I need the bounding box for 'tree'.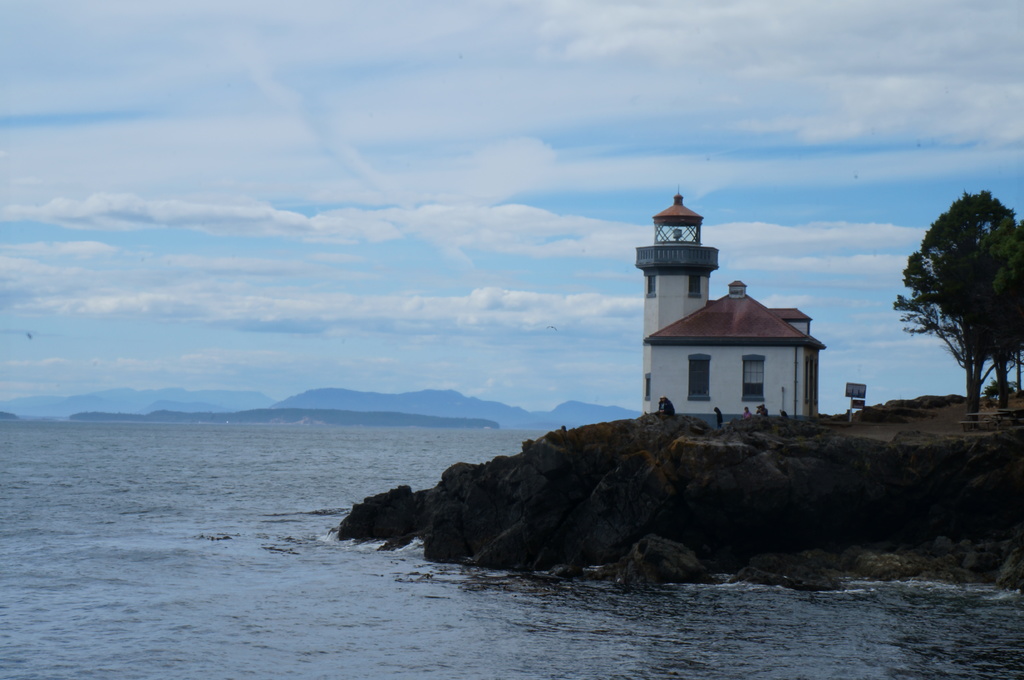
Here it is: (971,209,1021,401).
